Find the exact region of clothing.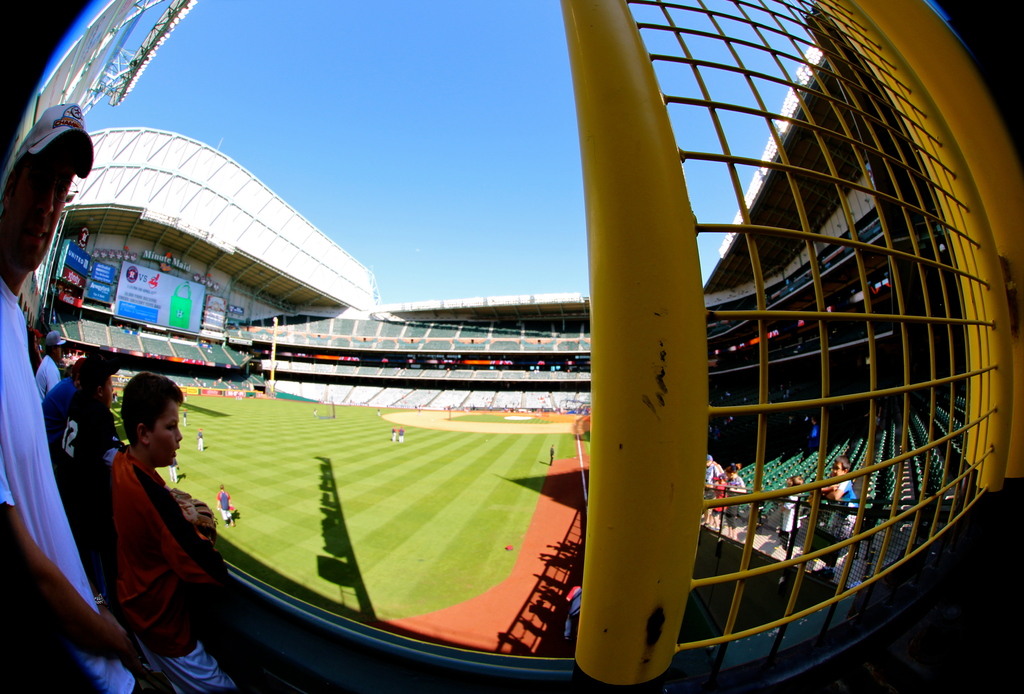
Exact region: detection(804, 421, 822, 452).
